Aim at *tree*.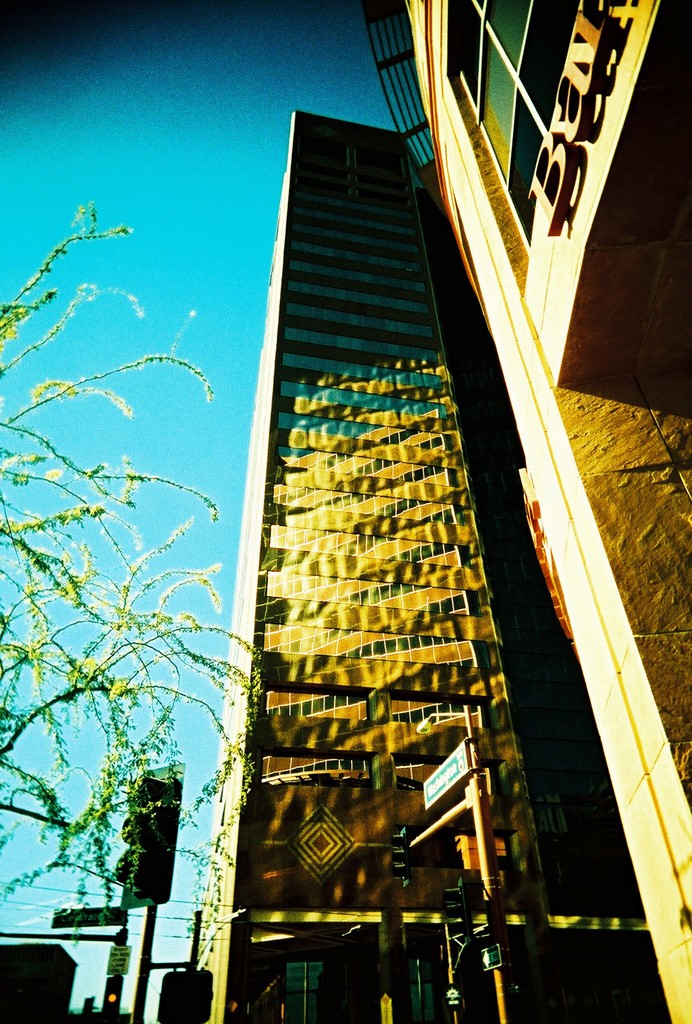
Aimed at Rect(13, 163, 238, 980).
